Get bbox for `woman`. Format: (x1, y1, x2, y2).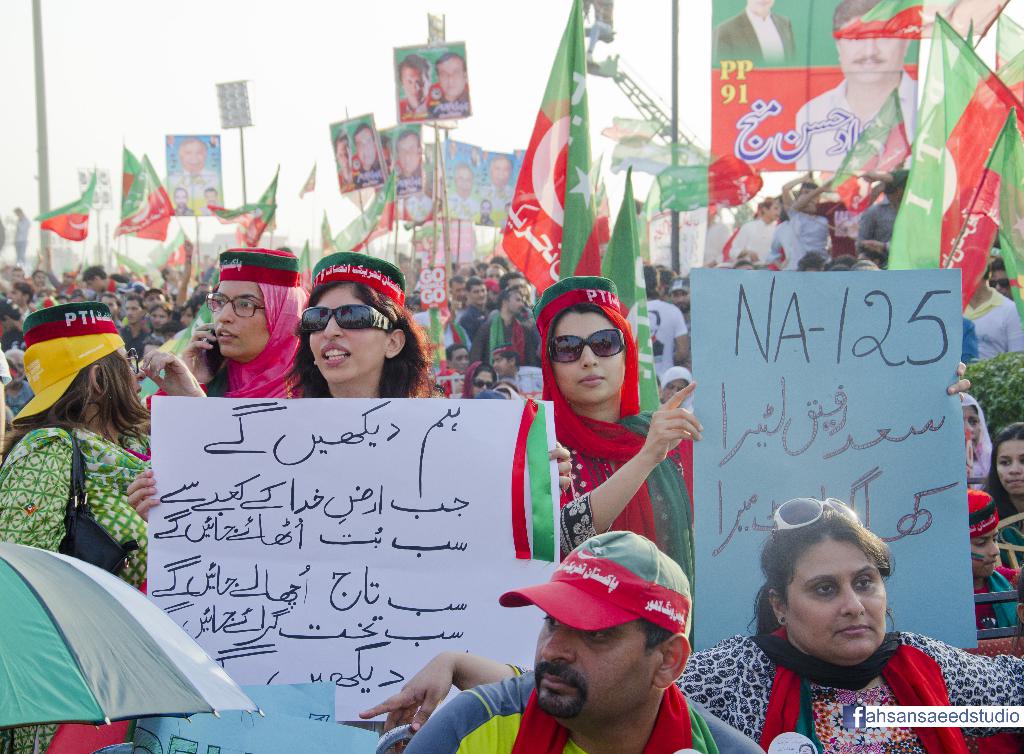
(257, 264, 438, 435).
